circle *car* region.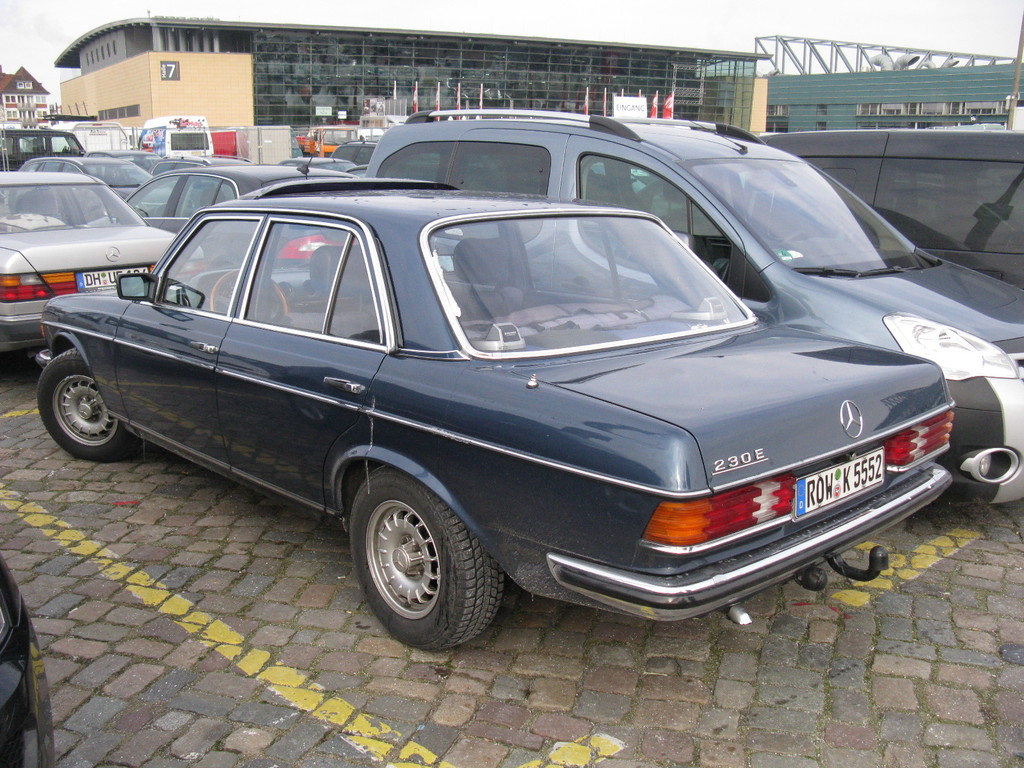
Region: left=0, top=127, right=82, bottom=169.
